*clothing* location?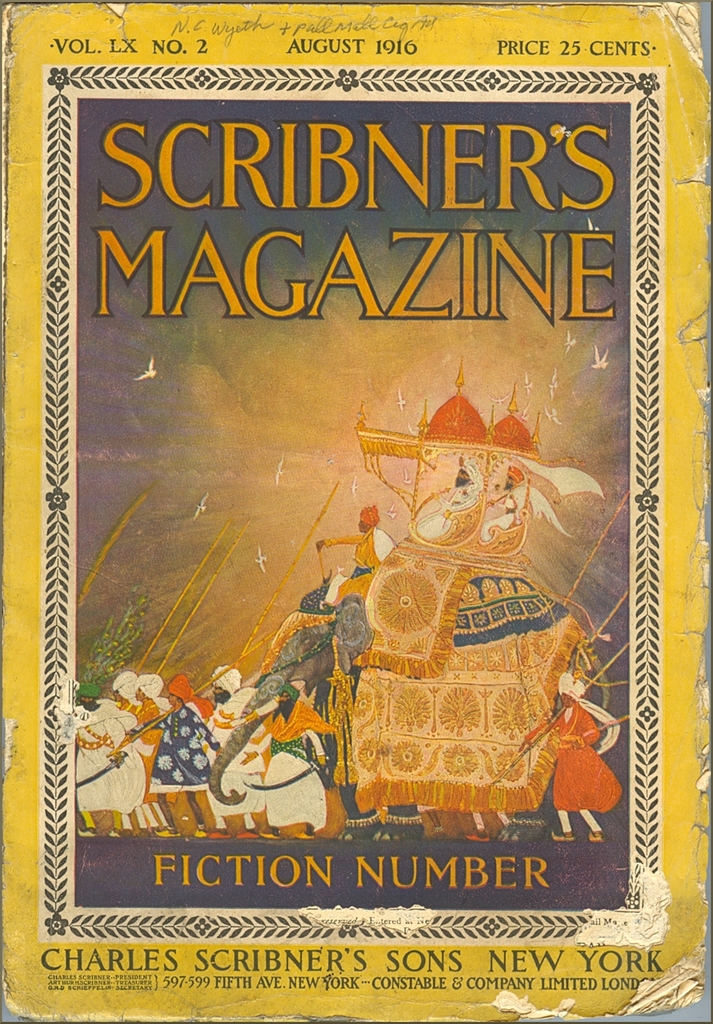
<bbox>304, 505, 399, 584</bbox>
